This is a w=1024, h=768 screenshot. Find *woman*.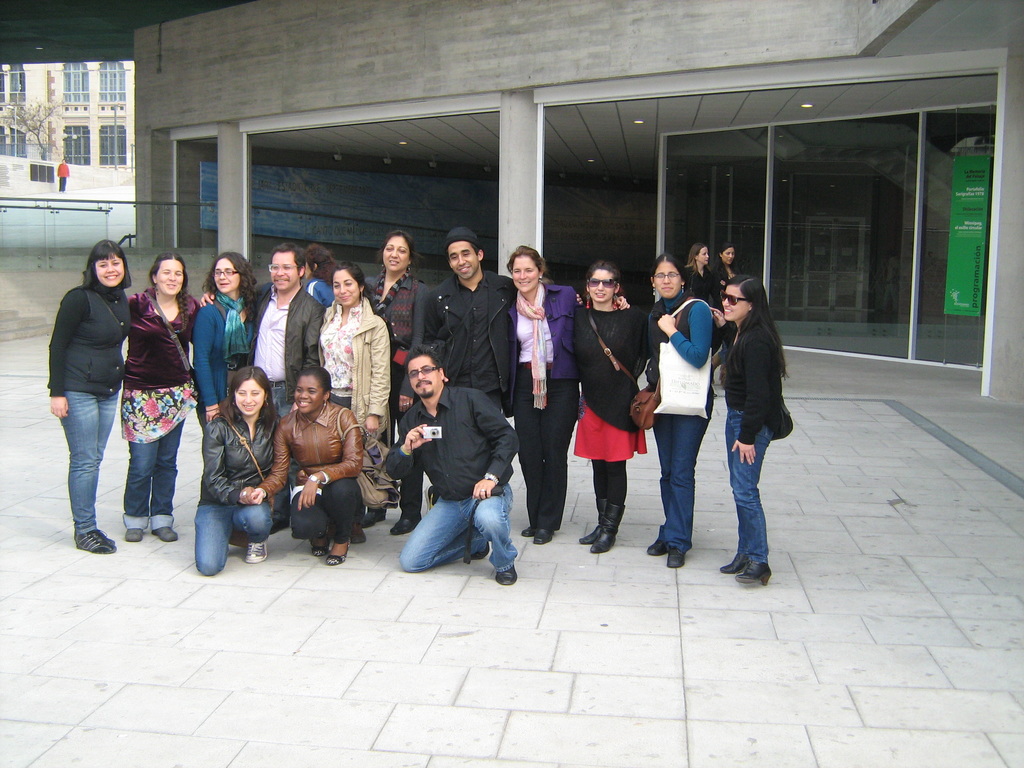
Bounding box: (x1=358, y1=232, x2=433, y2=447).
